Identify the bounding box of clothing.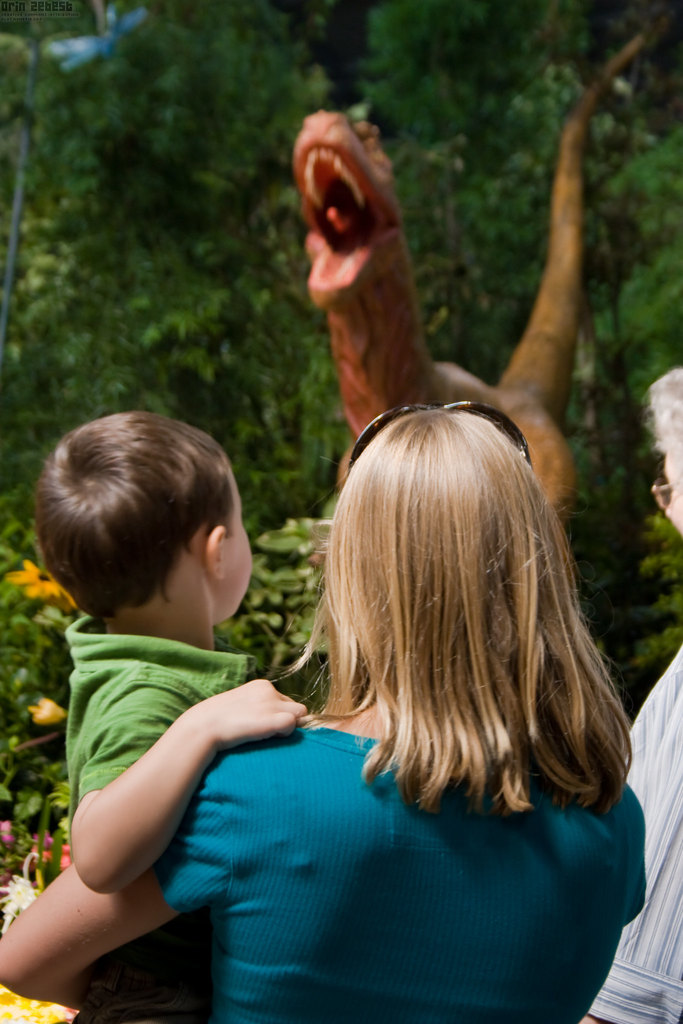
l=586, t=634, r=682, b=1023.
